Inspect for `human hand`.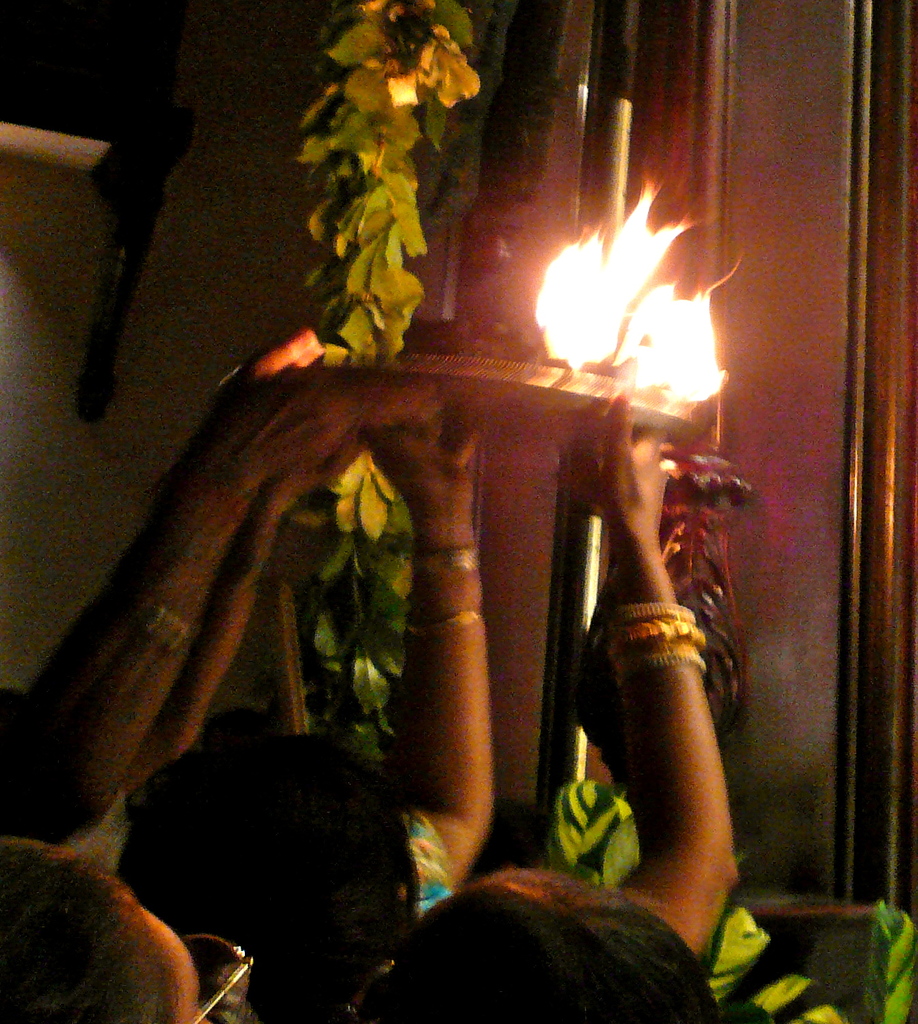
Inspection: box(256, 418, 386, 508).
